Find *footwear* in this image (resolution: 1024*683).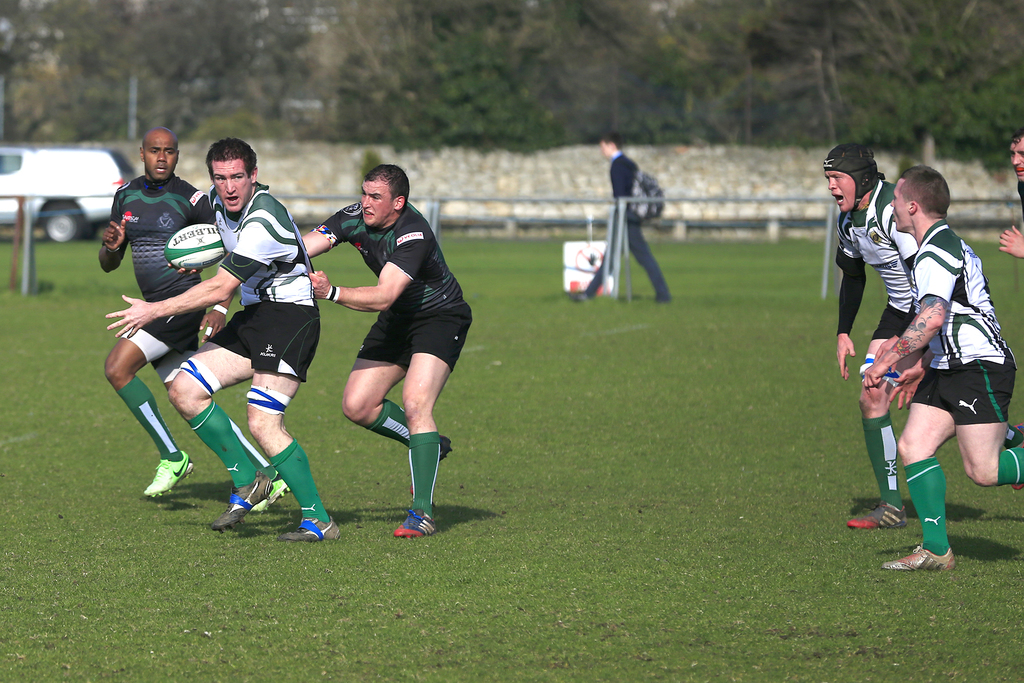
detection(250, 473, 293, 513).
